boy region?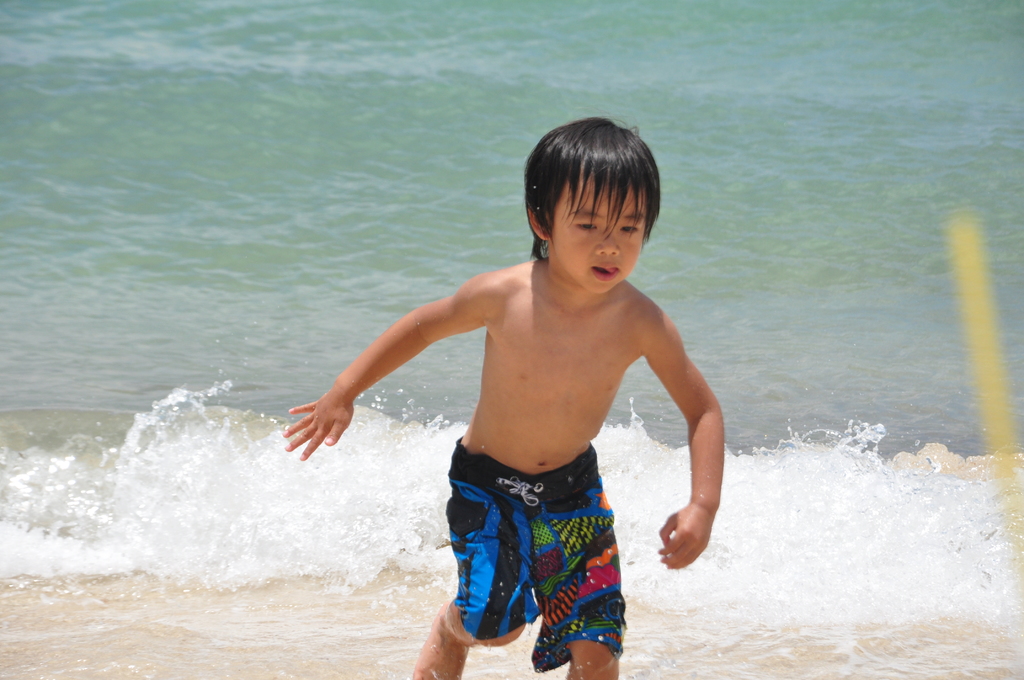
select_region(284, 108, 719, 679)
